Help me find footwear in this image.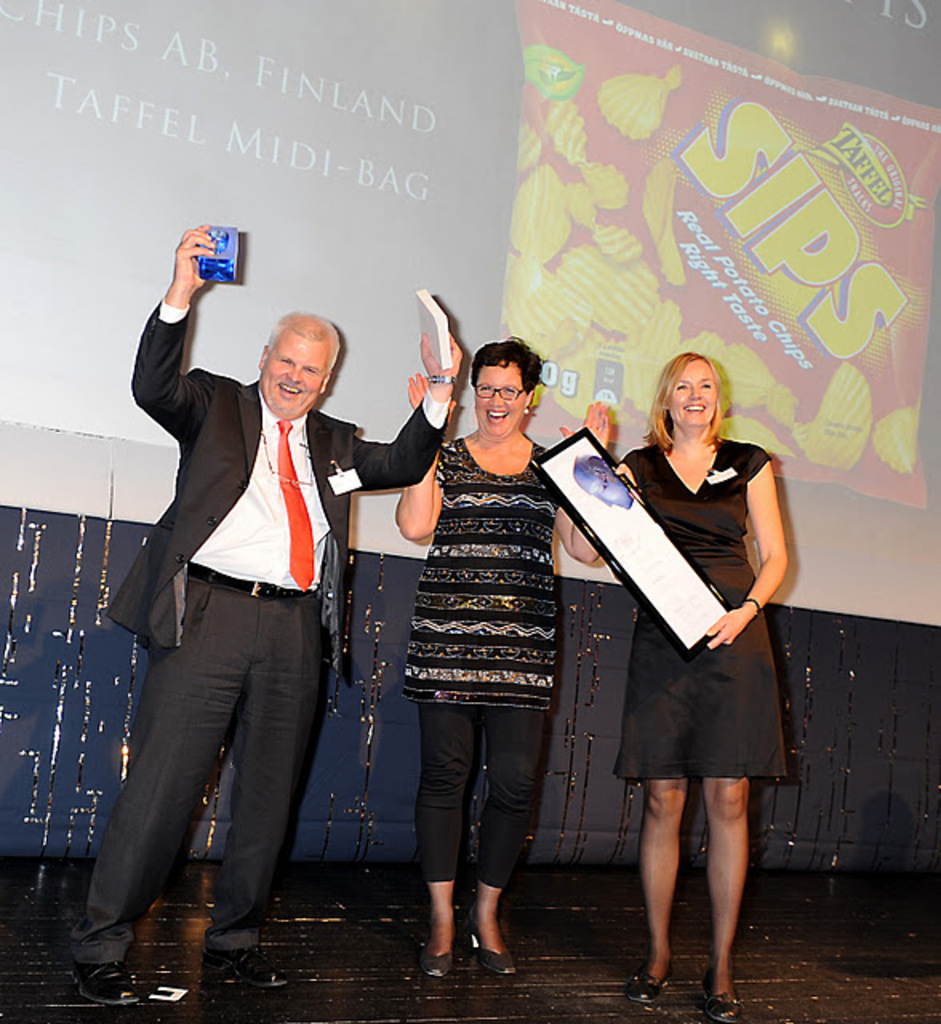
Found it: 86, 970, 134, 998.
